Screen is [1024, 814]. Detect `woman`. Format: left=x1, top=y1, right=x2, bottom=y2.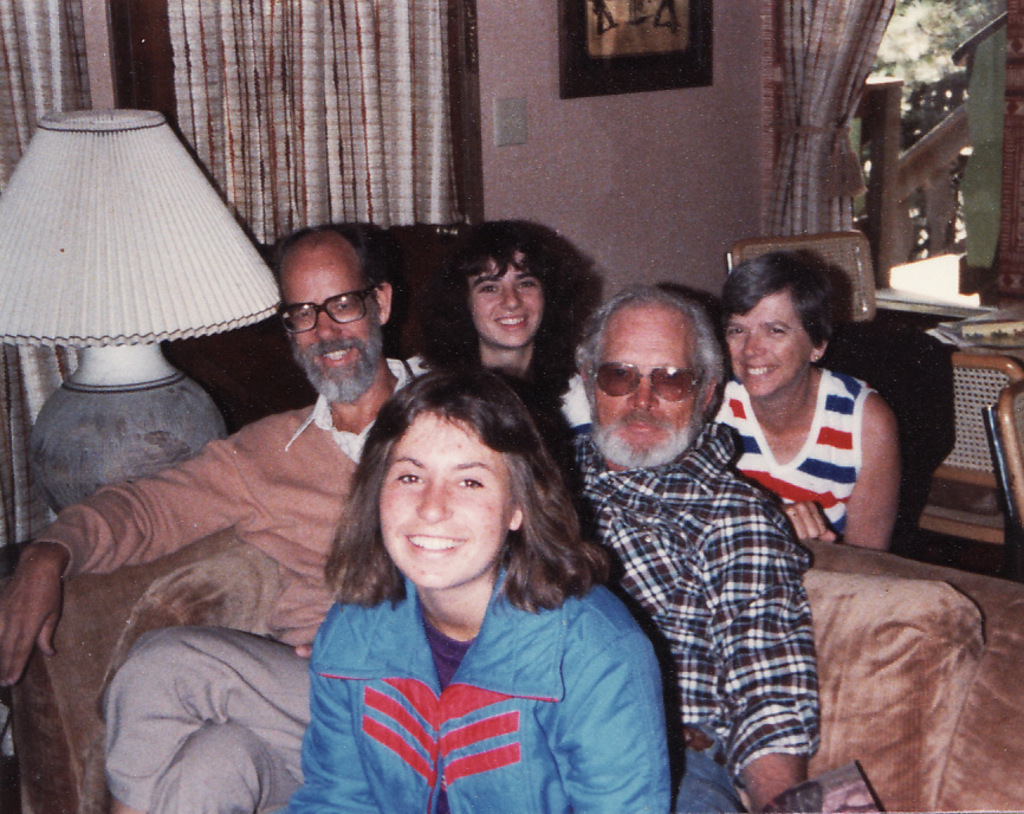
left=701, top=253, right=902, bottom=562.
